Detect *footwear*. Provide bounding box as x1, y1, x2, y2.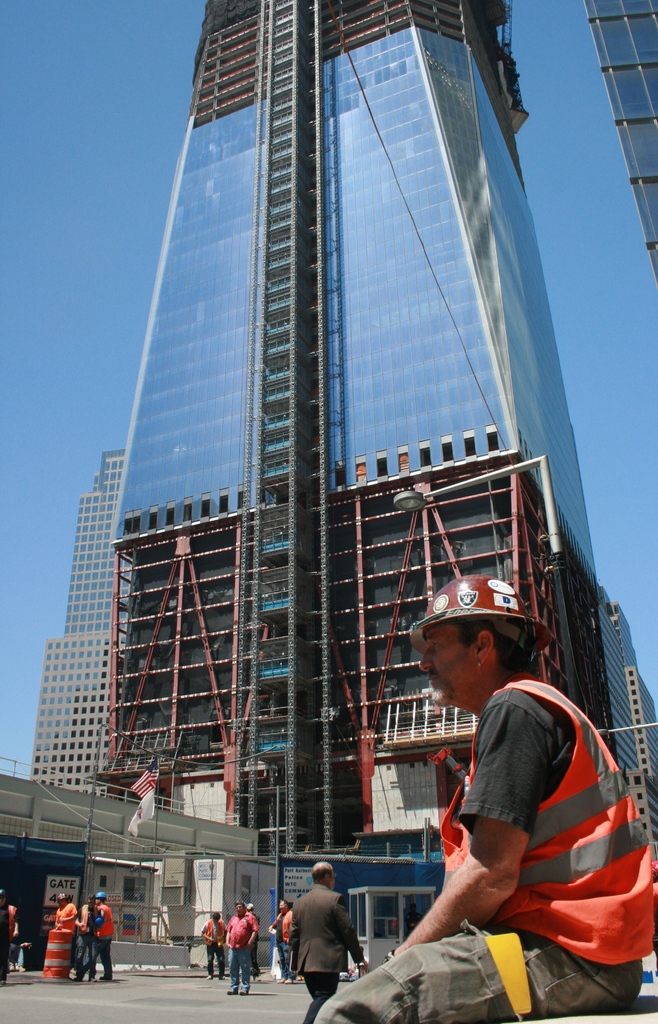
18, 963, 25, 972.
